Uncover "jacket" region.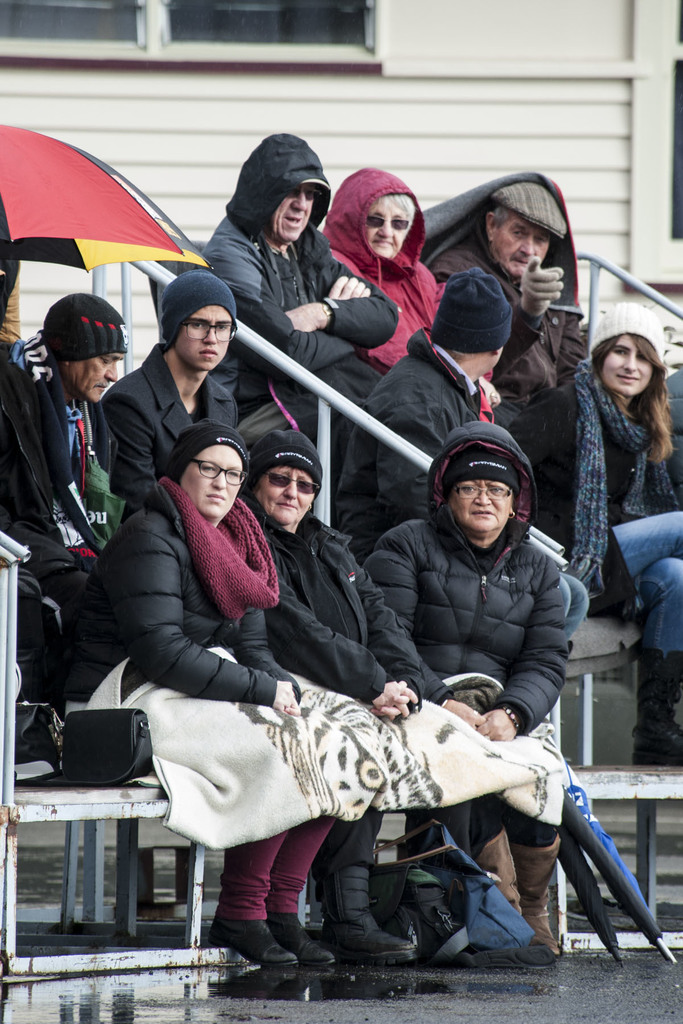
Uncovered: l=106, t=477, r=295, b=698.
